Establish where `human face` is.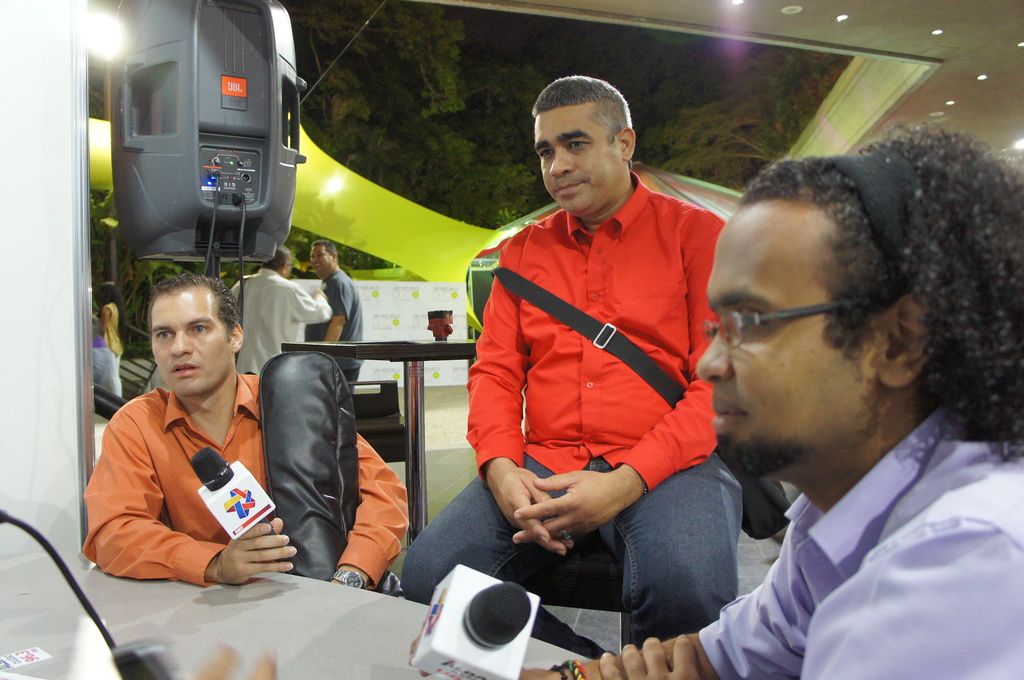
Established at x1=152, y1=288, x2=232, y2=397.
